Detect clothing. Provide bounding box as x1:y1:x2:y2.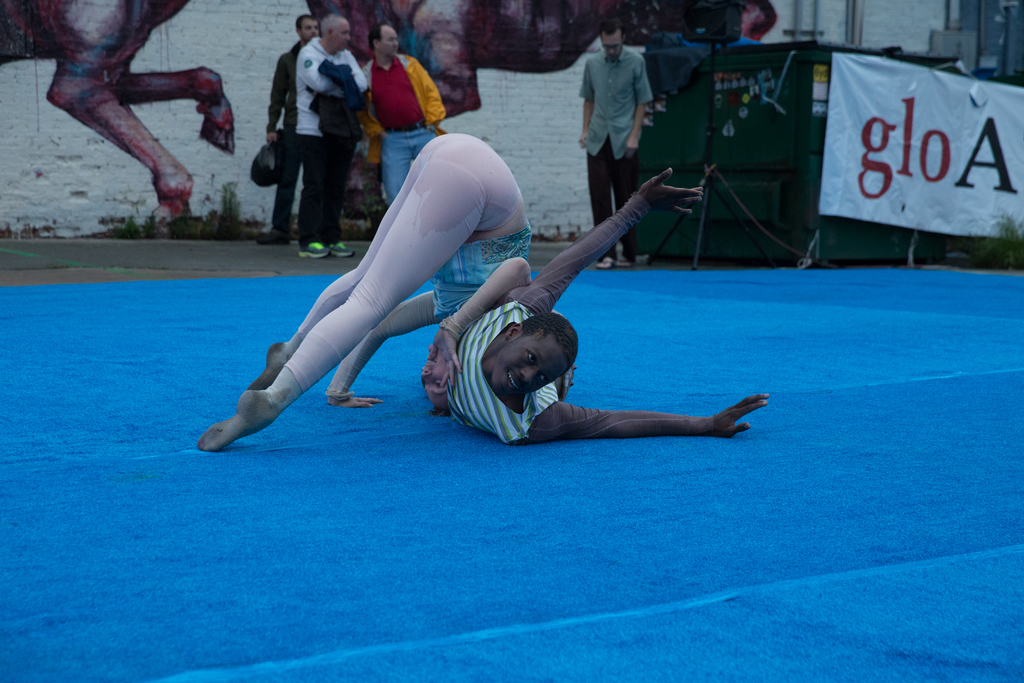
285:133:529:394.
